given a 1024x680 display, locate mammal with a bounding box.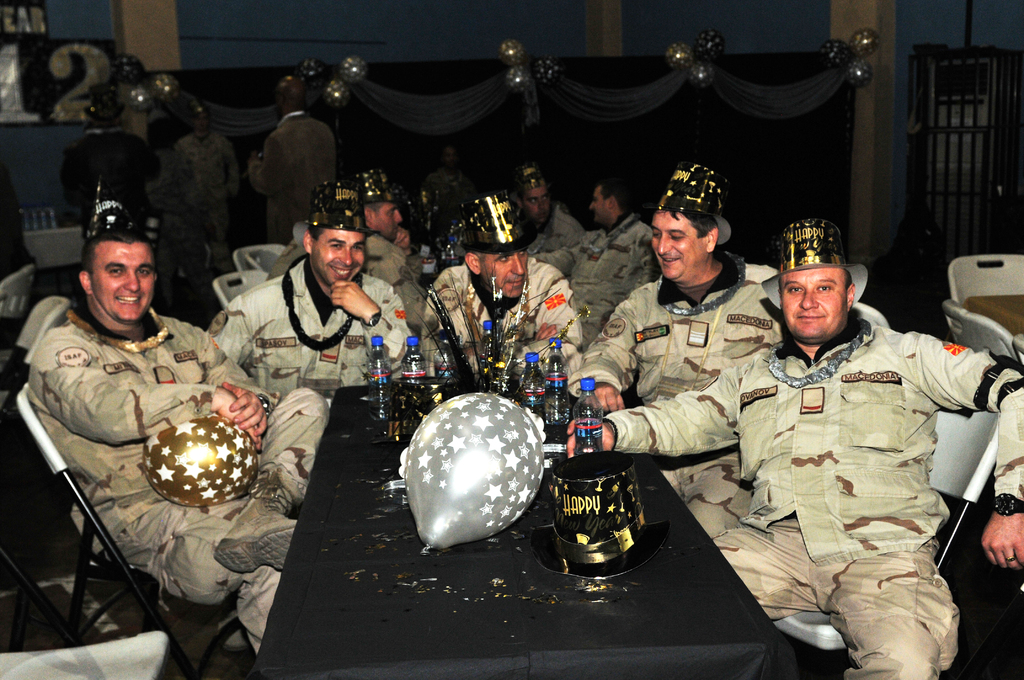
Located: region(248, 72, 335, 248).
